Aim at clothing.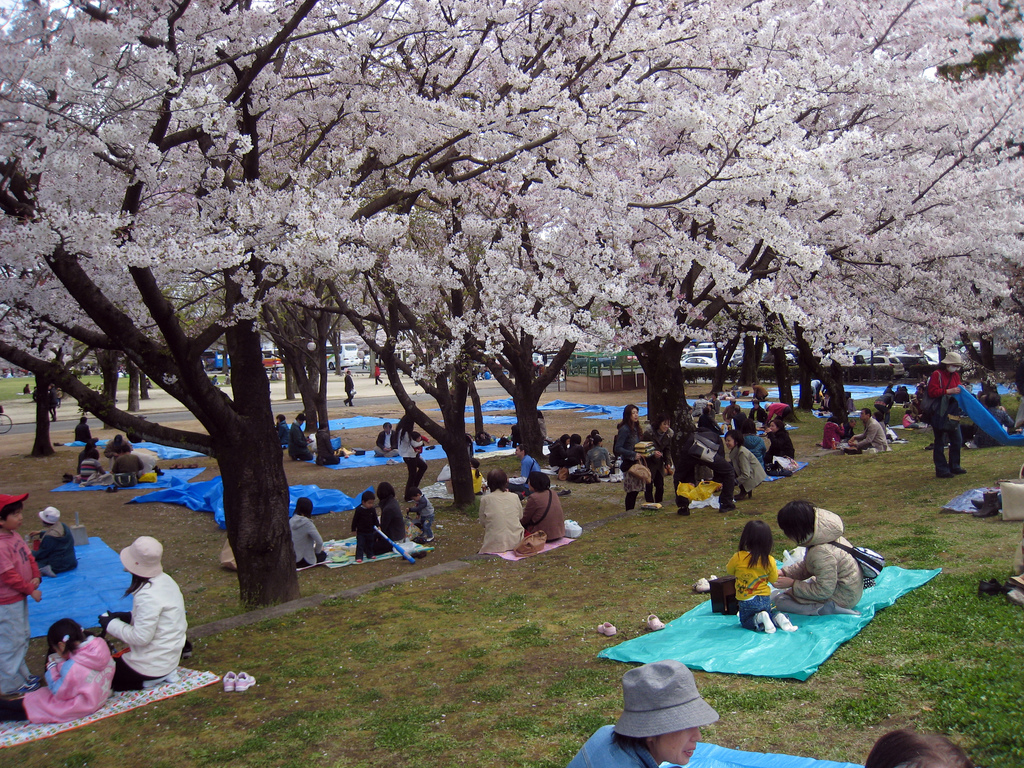
Aimed at bbox=(73, 419, 97, 445).
